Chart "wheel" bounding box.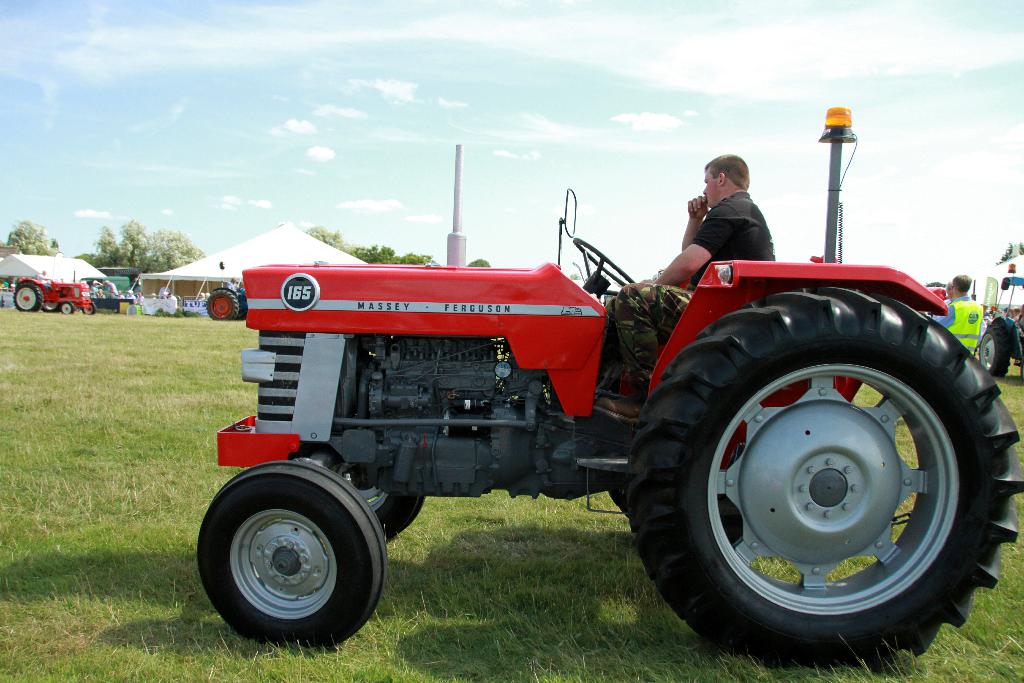
Charted: box(60, 301, 73, 313).
